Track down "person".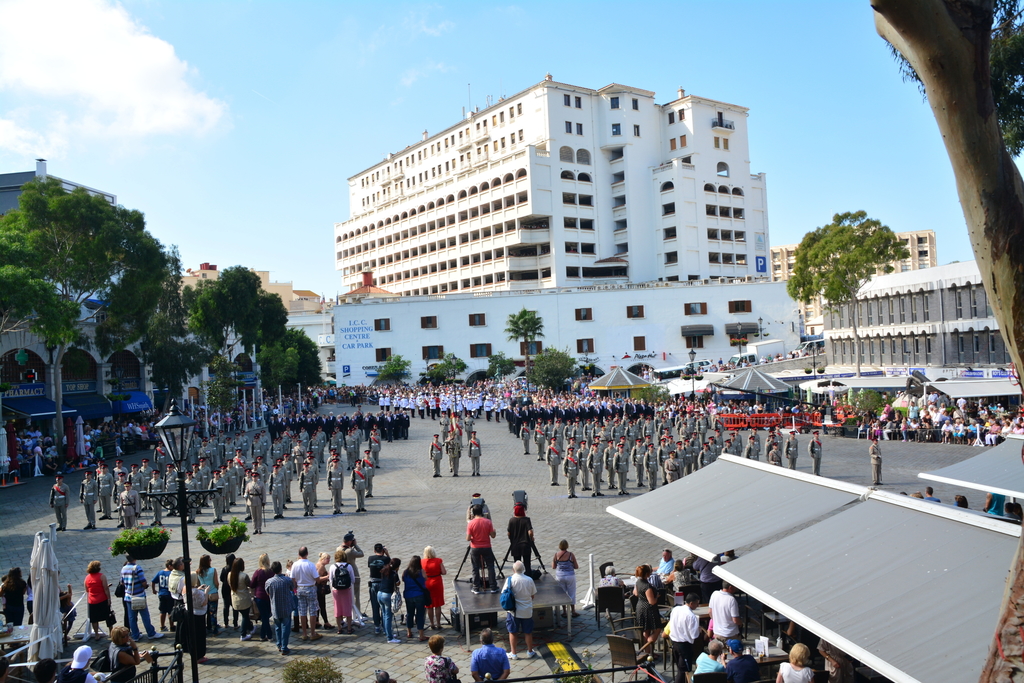
Tracked to 380 552 403 643.
